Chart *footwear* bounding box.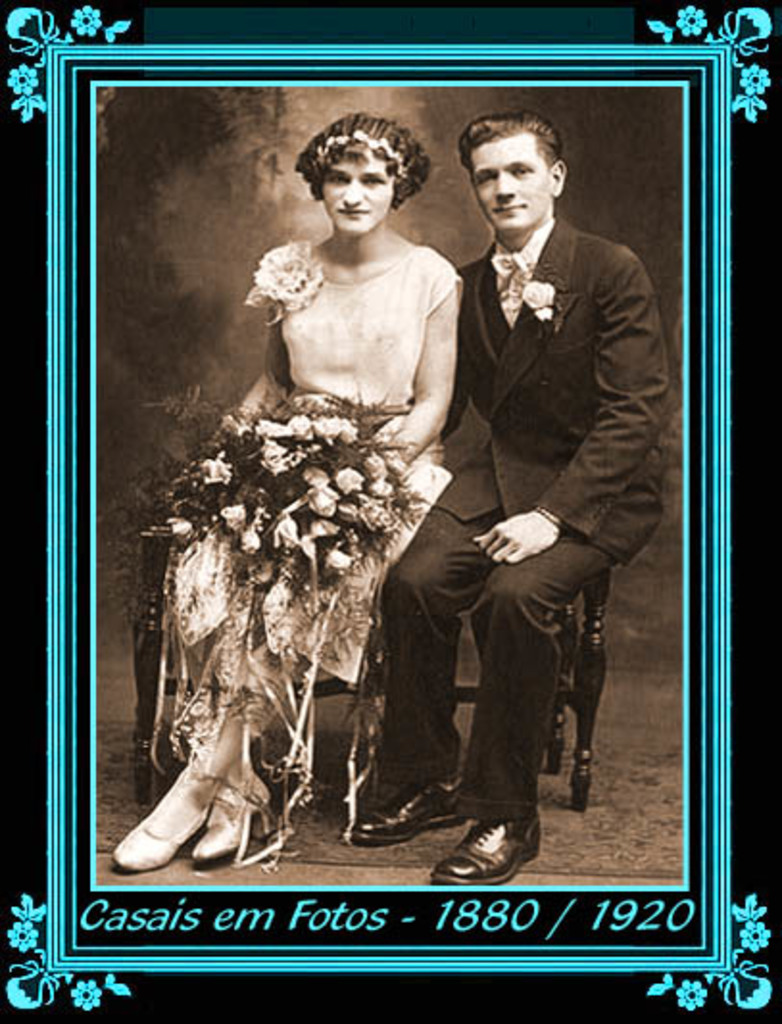
Charted: <bbox>430, 805, 550, 888</bbox>.
